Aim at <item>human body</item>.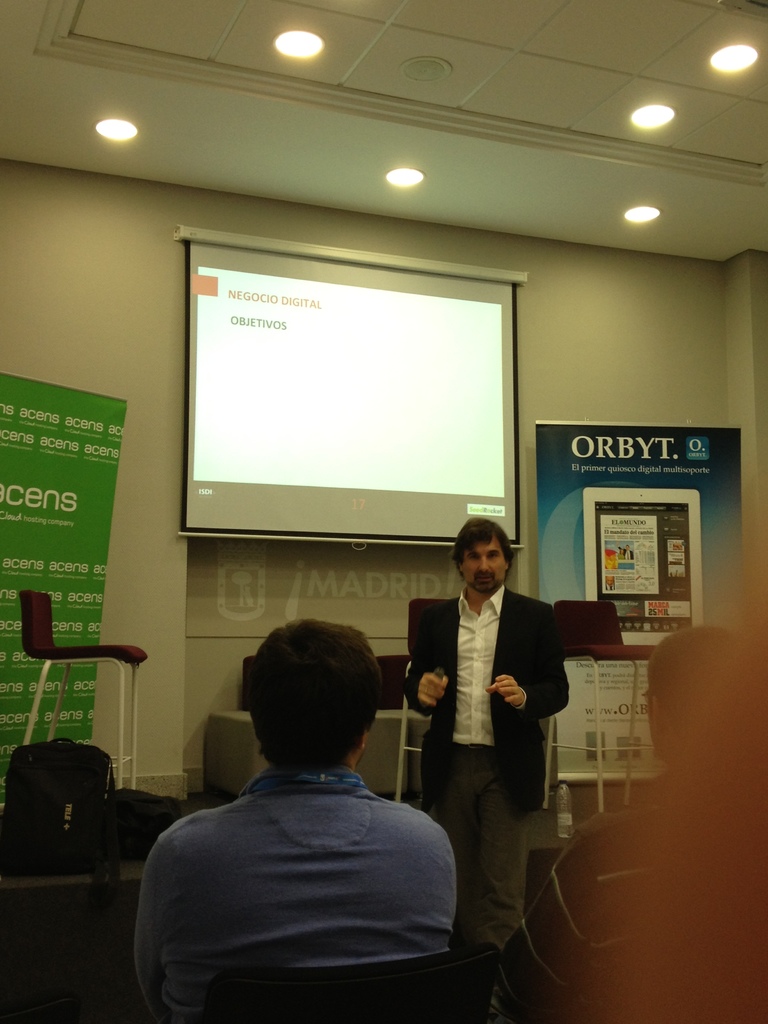
Aimed at (136,626,493,1018).
